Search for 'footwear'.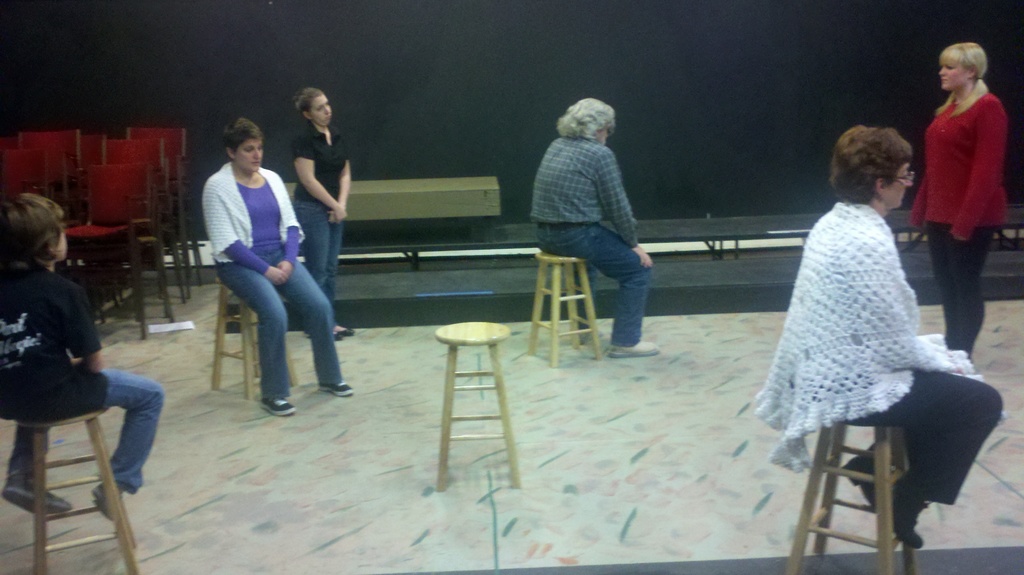
Found at x1=81, y1=485, x2=110, y2=515.
